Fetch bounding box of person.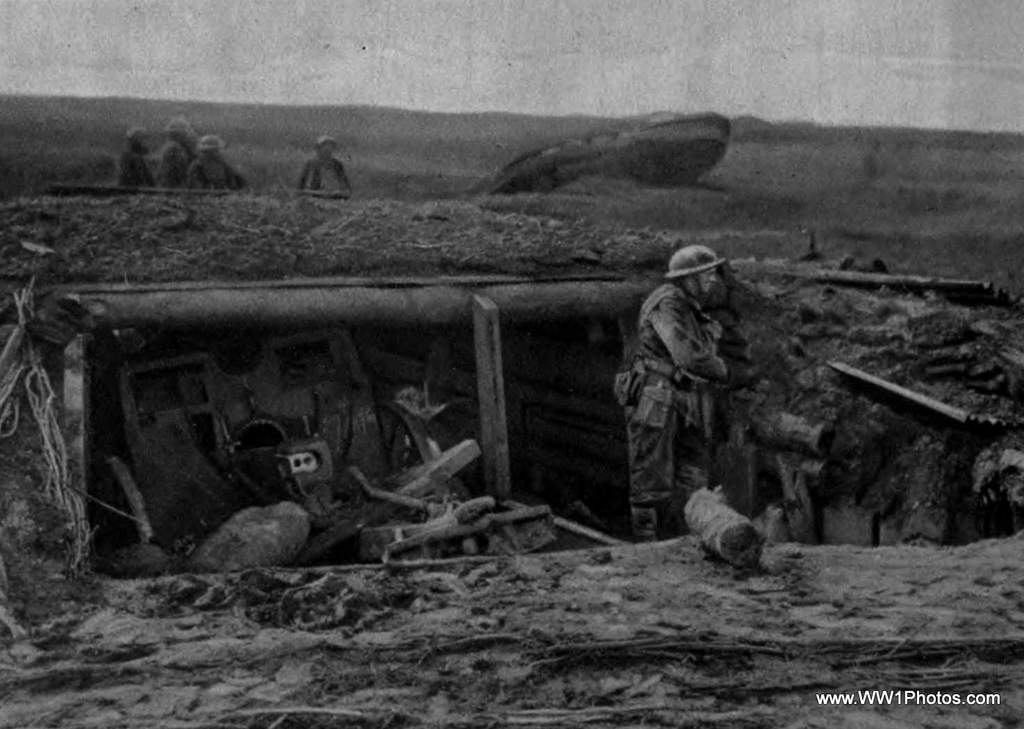
Bbox: bbox=[151, 113, 195, 193].
